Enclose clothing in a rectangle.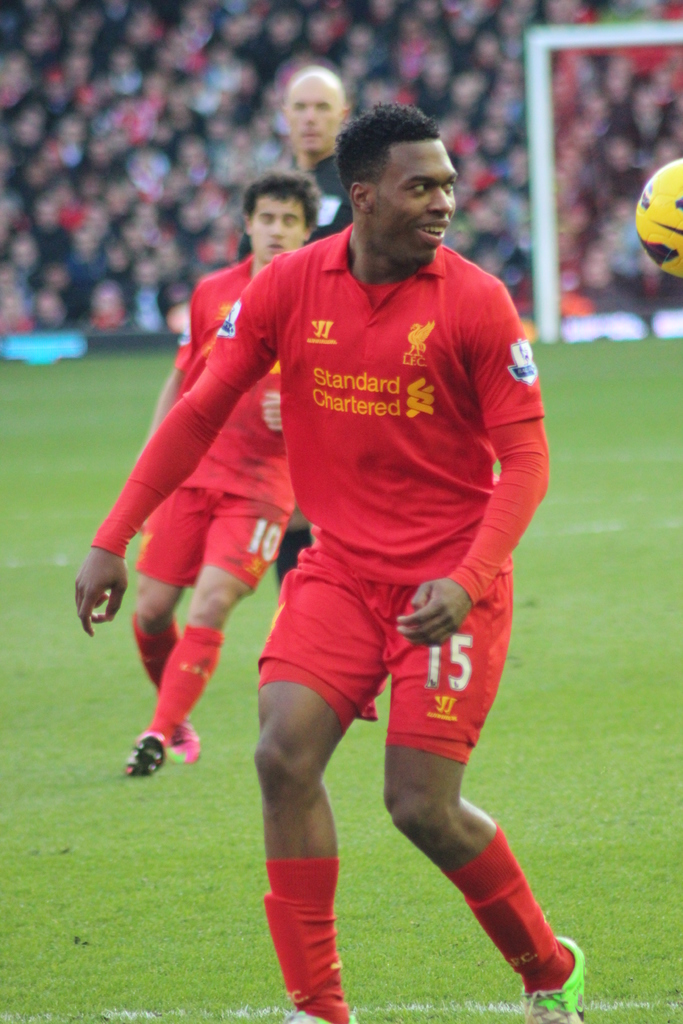
148 204 534 823.
